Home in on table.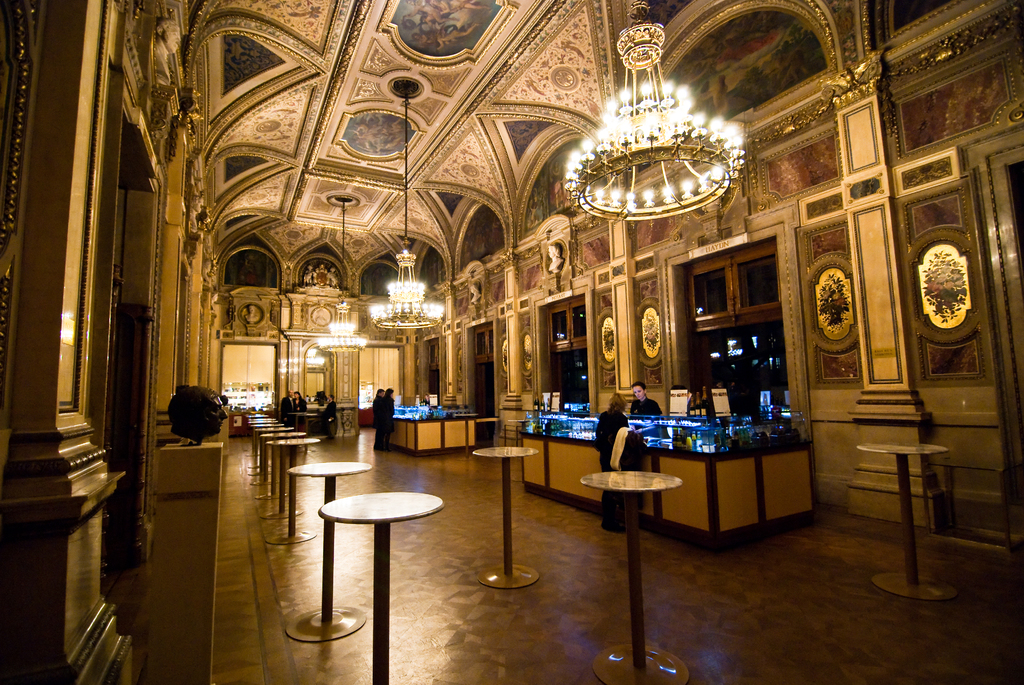
Homed in at 264, 436, 317, 544.
